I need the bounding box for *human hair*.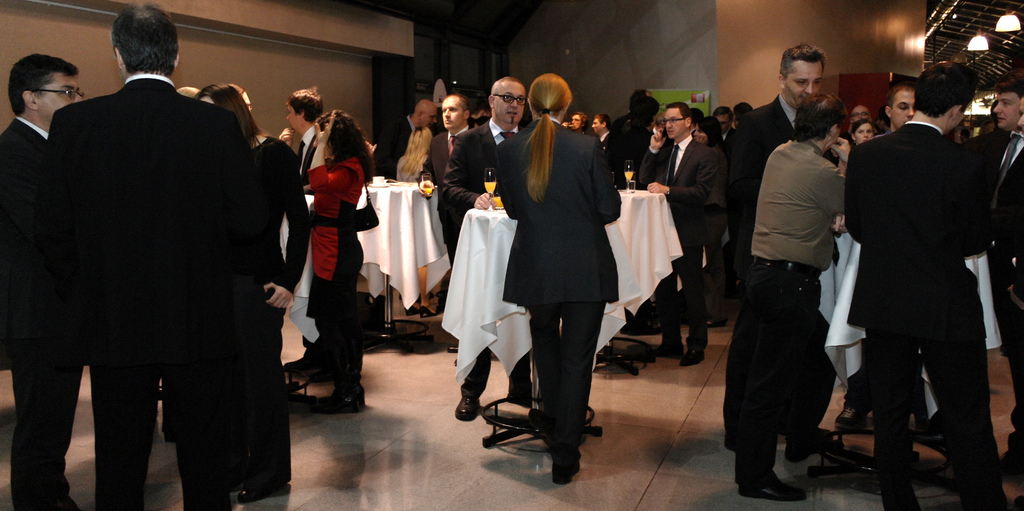
Here it is: {"left": 664, "top": 101, "right": 687, "bottom": 118}.
